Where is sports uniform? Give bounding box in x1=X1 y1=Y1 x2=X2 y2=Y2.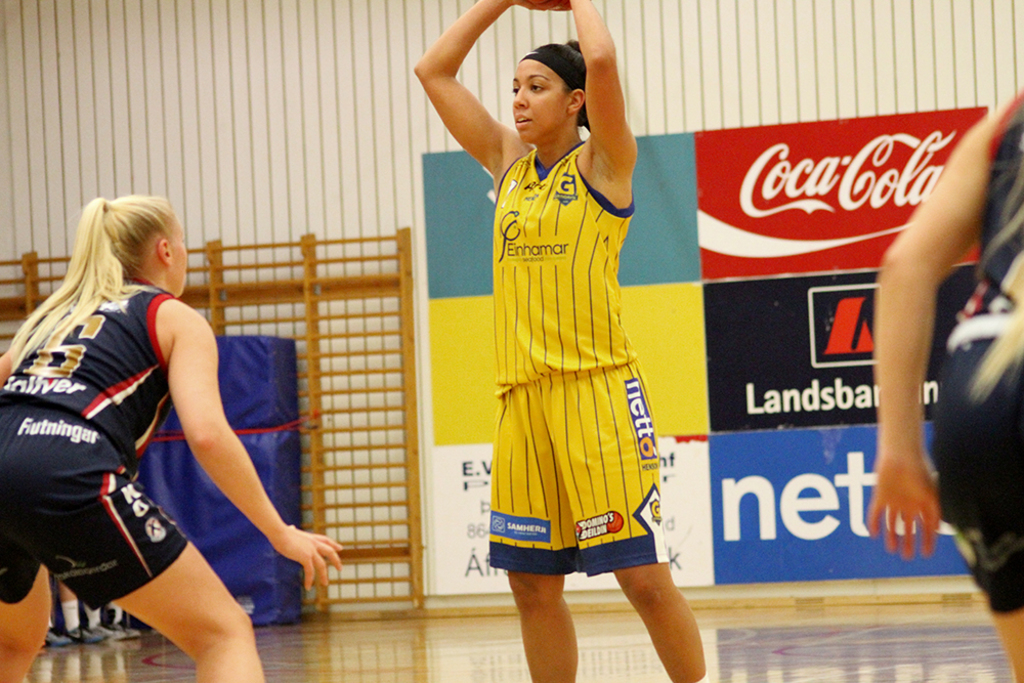
x1=937 y1=72 x2=1023 y2=618.
